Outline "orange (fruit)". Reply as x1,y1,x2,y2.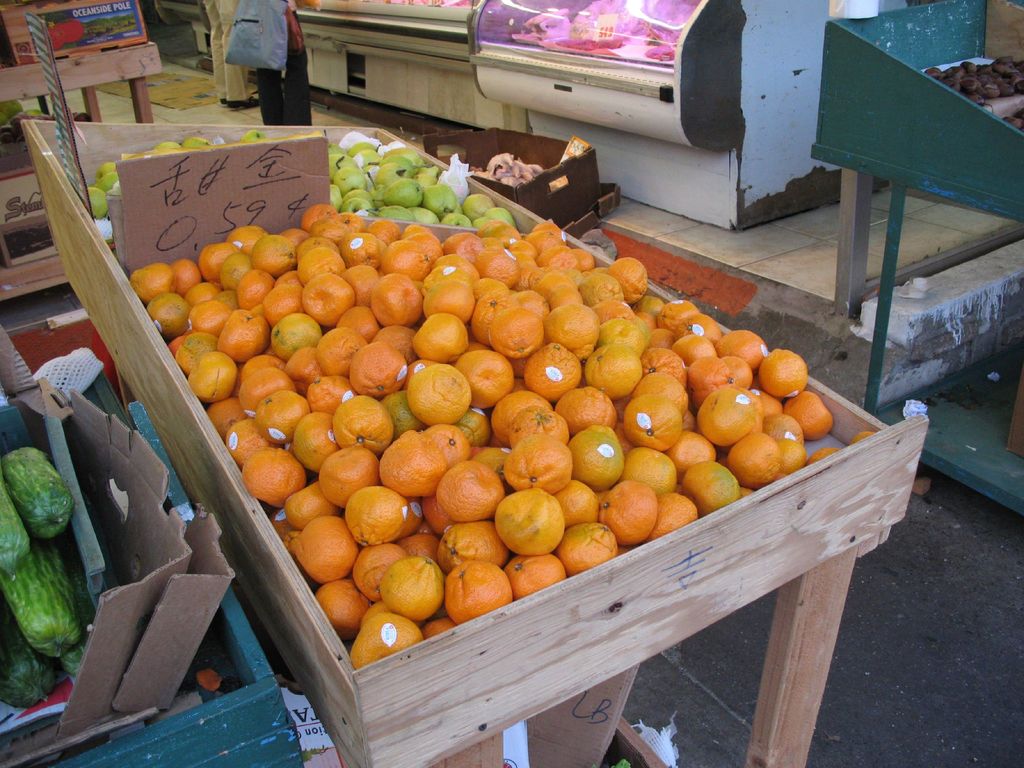
650,330,676,355.
